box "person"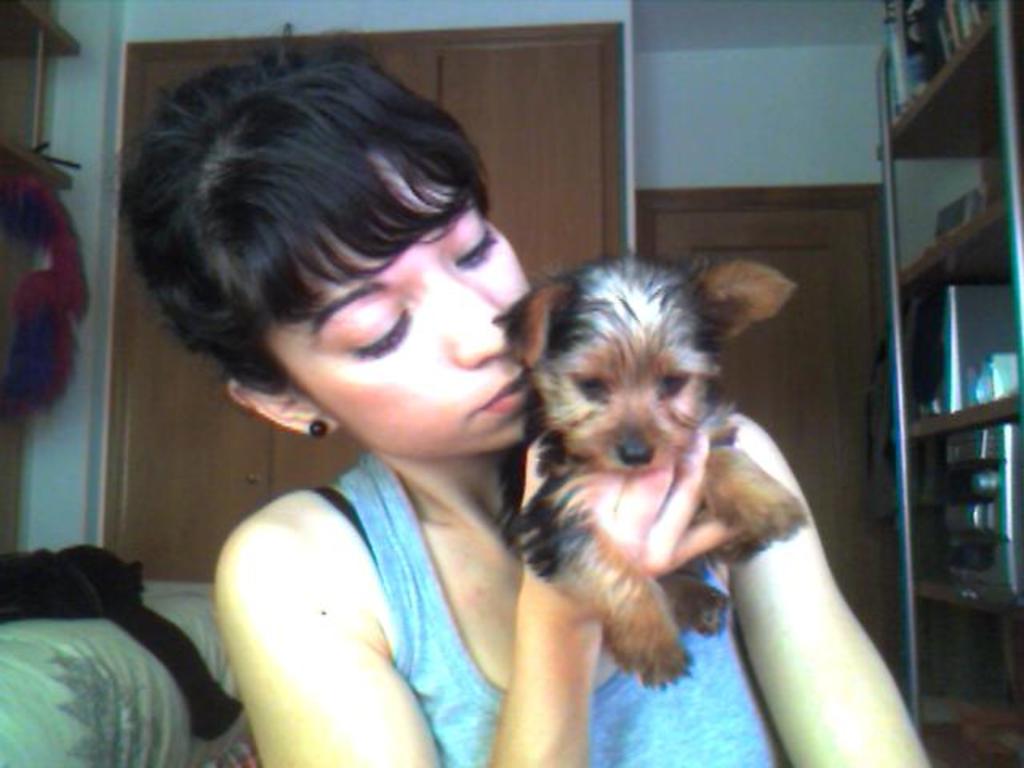
[left=115, top=22, right=936, bottom=766]
